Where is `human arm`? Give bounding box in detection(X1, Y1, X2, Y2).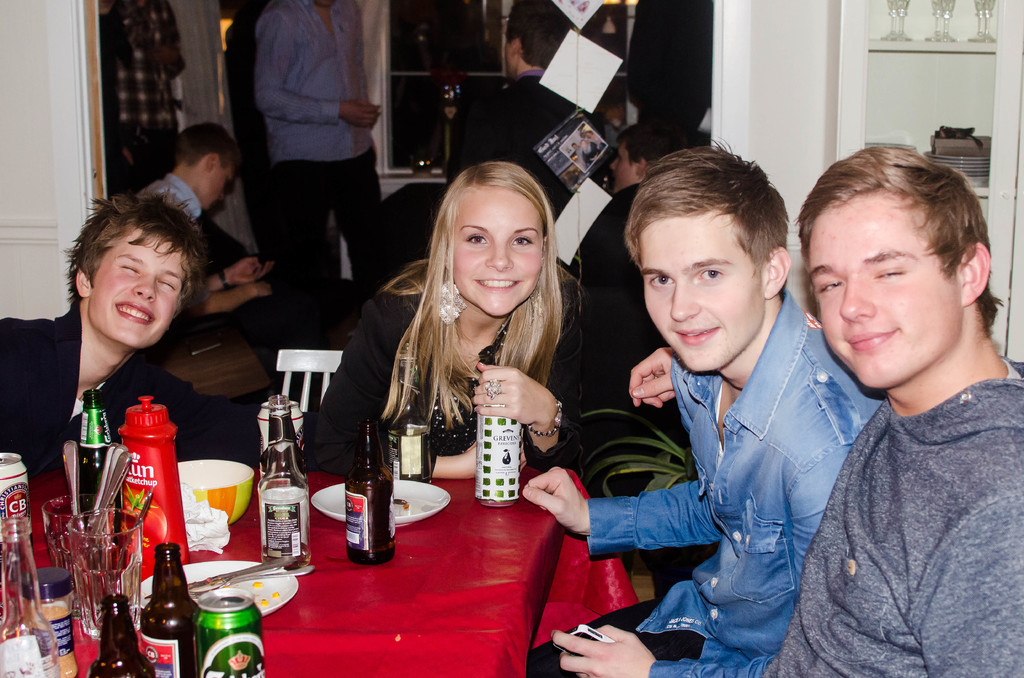
detection(472, 289, 597, 480).
